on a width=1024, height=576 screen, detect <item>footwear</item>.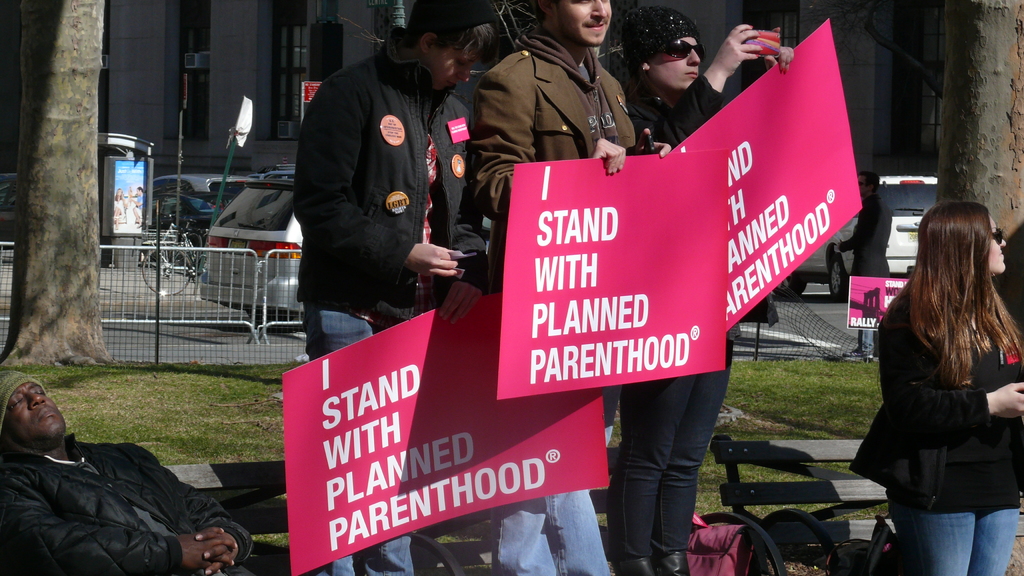
x1=655 y1=552 x2=692 y2=575.
